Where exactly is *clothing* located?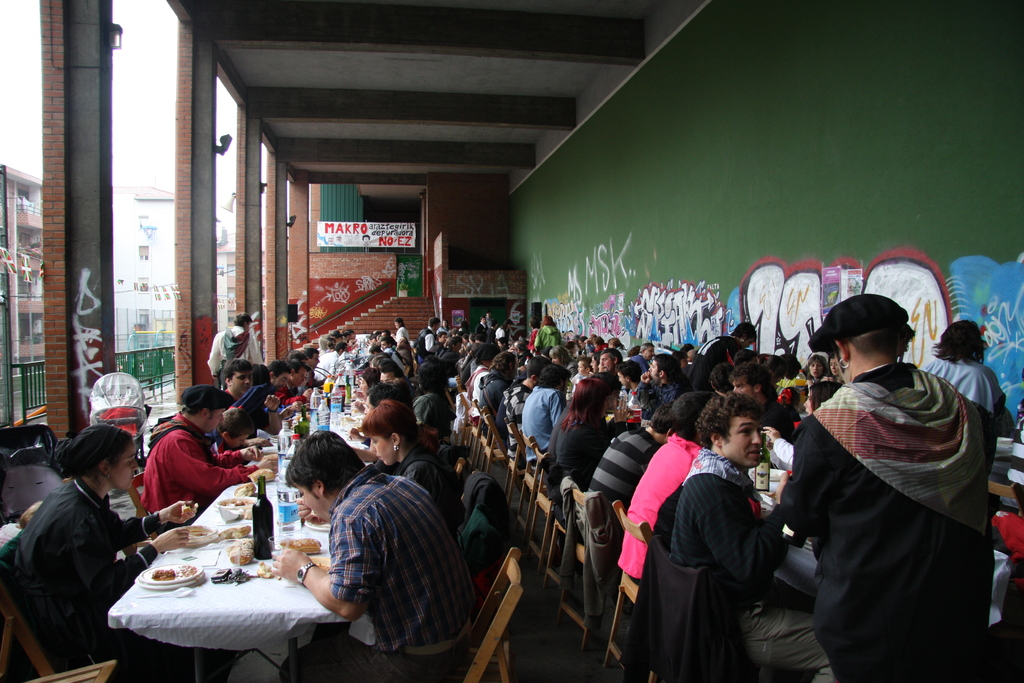
Its bounding box is [415,395,452,441].
